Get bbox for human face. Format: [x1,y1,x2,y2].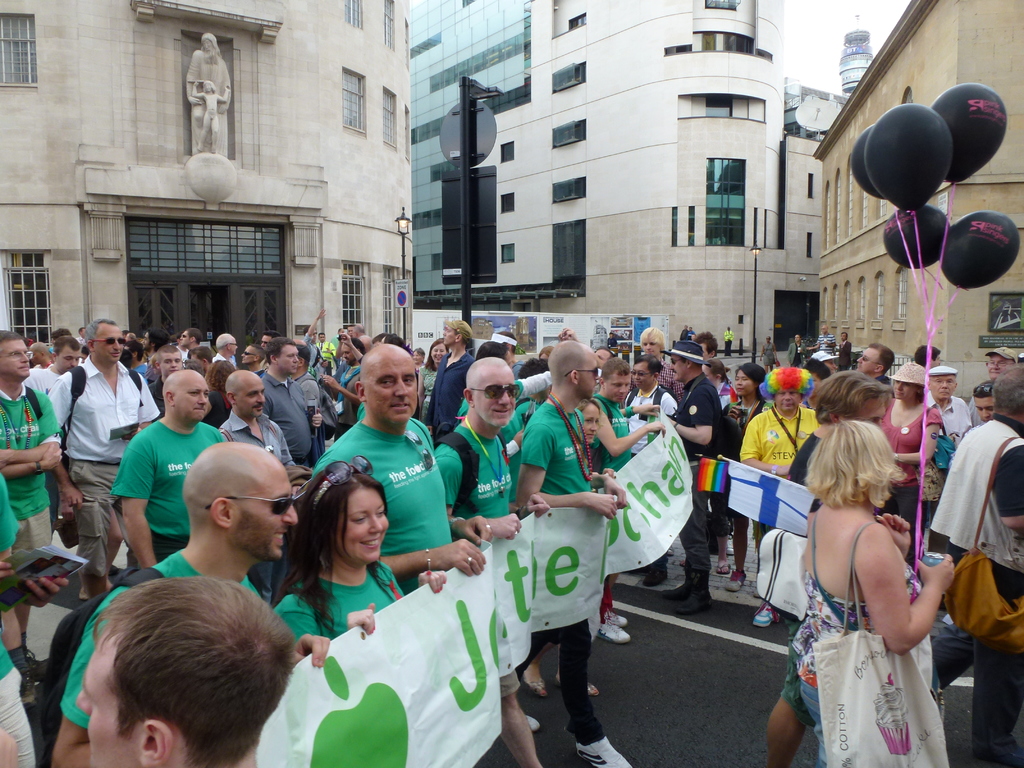
[842,403,885,428].
